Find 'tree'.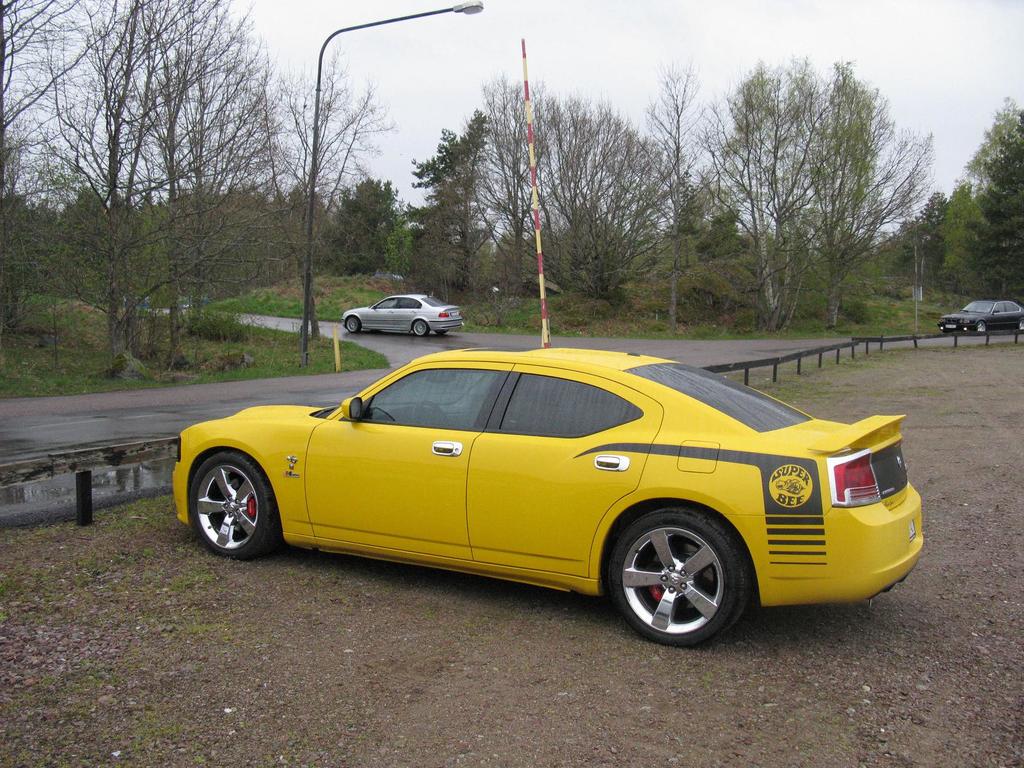
415:109:479:294.
